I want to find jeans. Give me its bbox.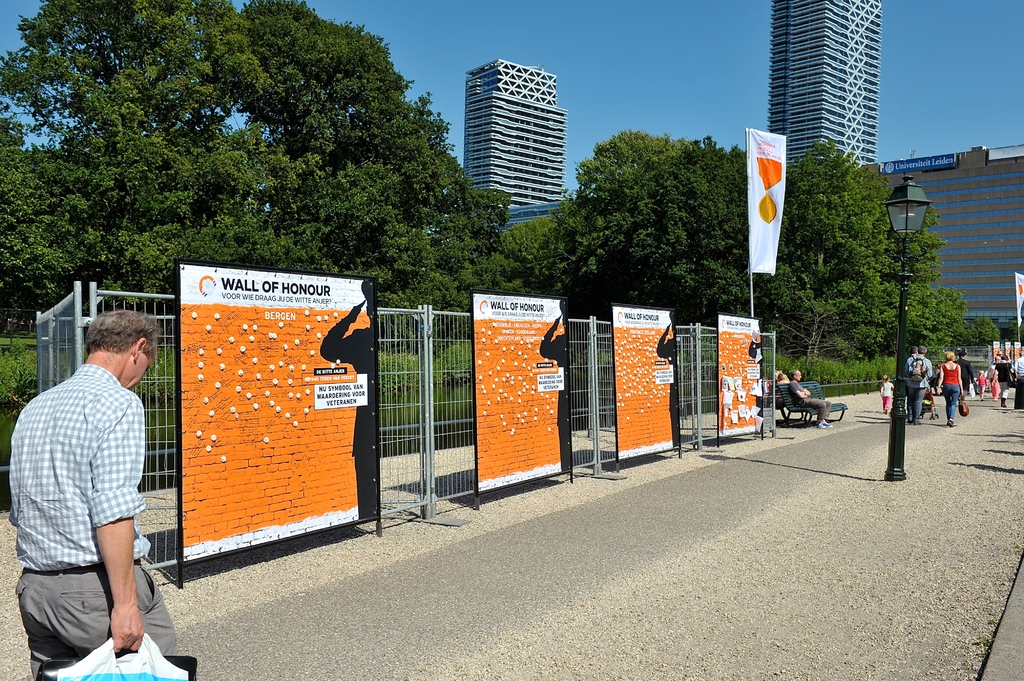
[942,383,957,426].
